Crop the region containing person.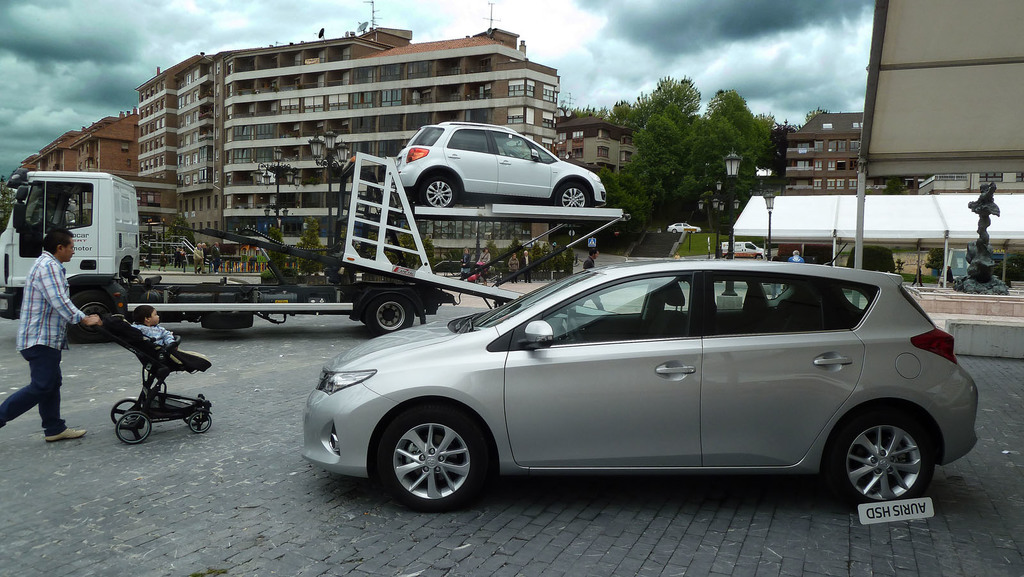
Crop region: x1=159 y1=253 x2=168 y2=273.
